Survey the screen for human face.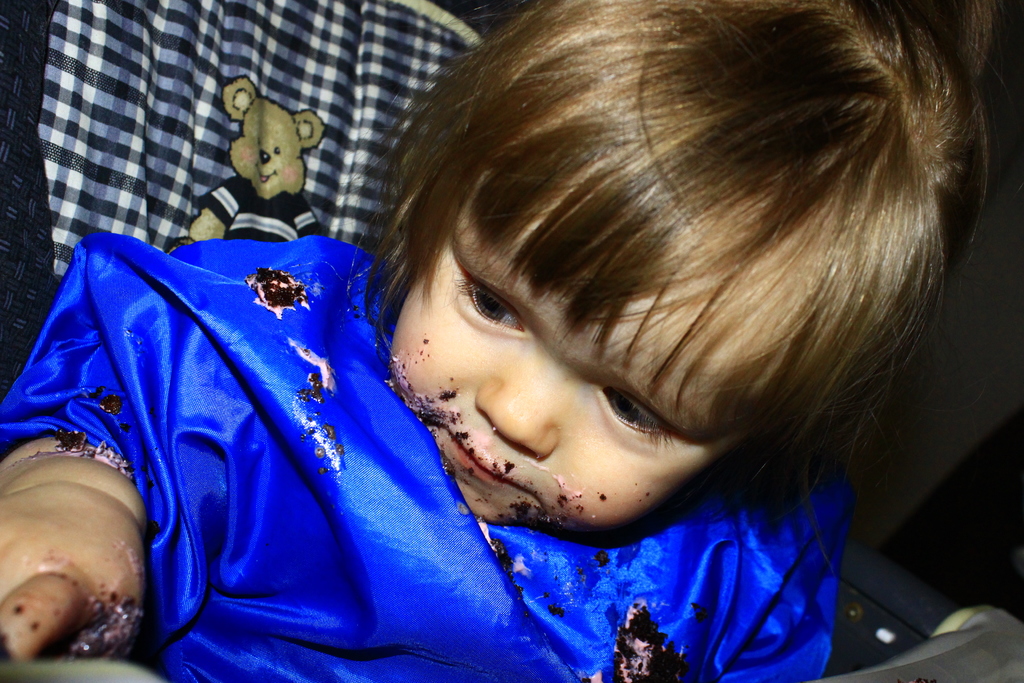
Survey found: (390,189,764,508).
